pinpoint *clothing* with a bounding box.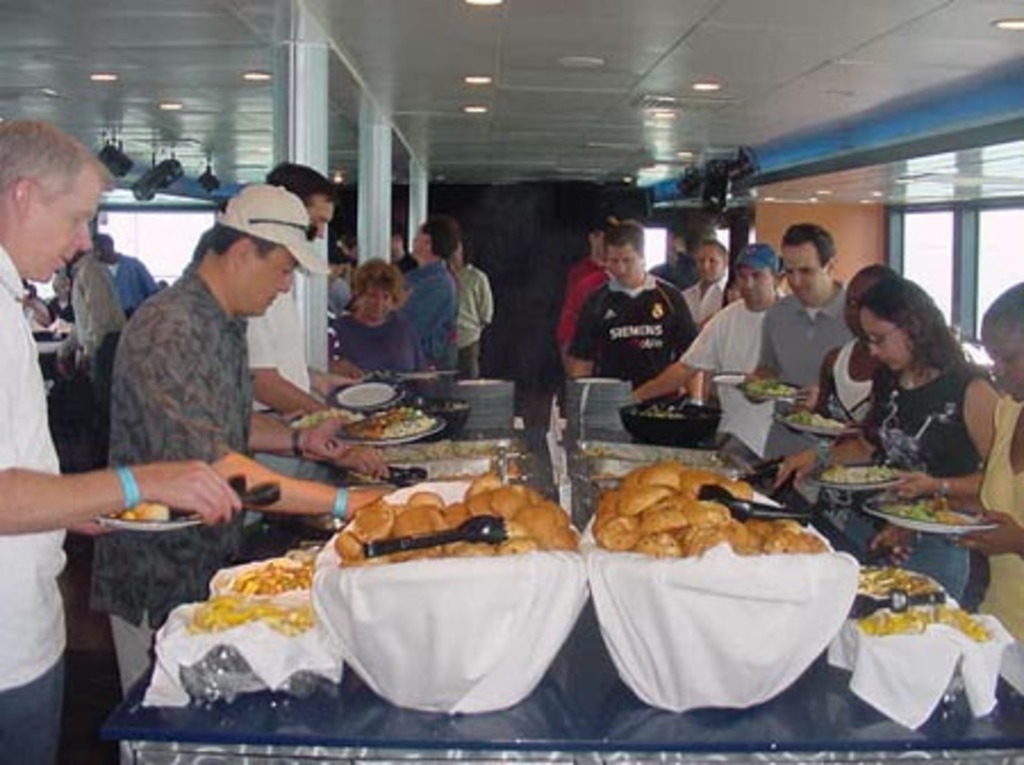
{"x1": 974, "y1": 396, "x2": 1022, "y2": 651}.
